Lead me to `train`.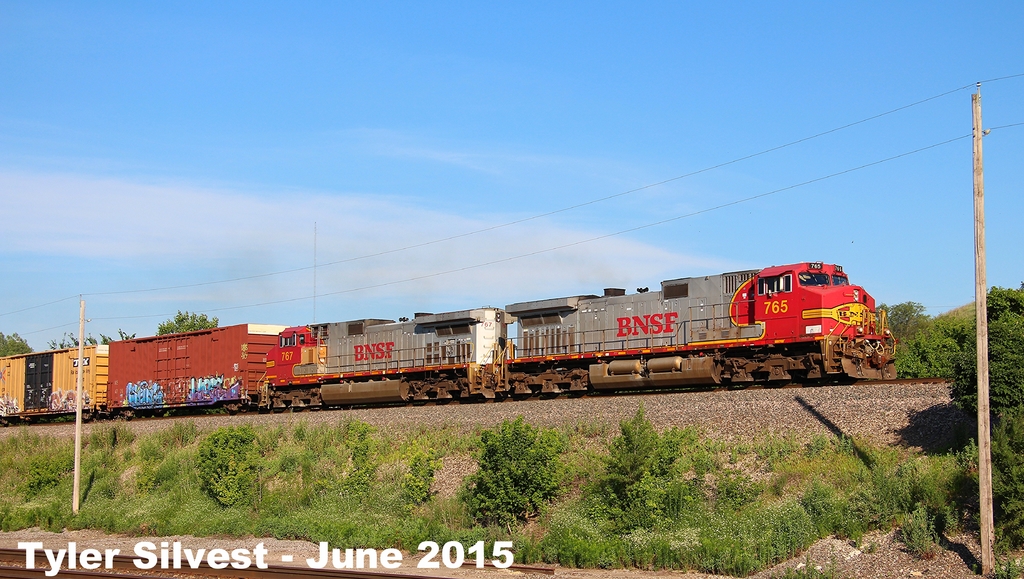
Lead to BBox(0, 263, 906, 423).
